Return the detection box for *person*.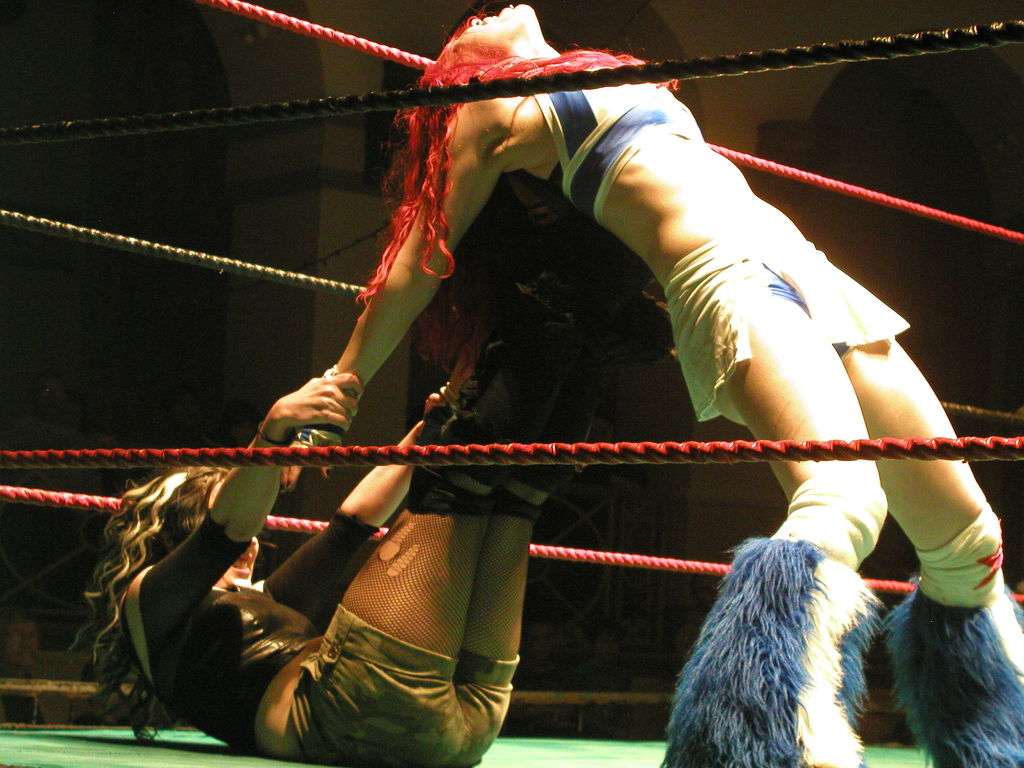
Rect(1, 614, 49, 726).
